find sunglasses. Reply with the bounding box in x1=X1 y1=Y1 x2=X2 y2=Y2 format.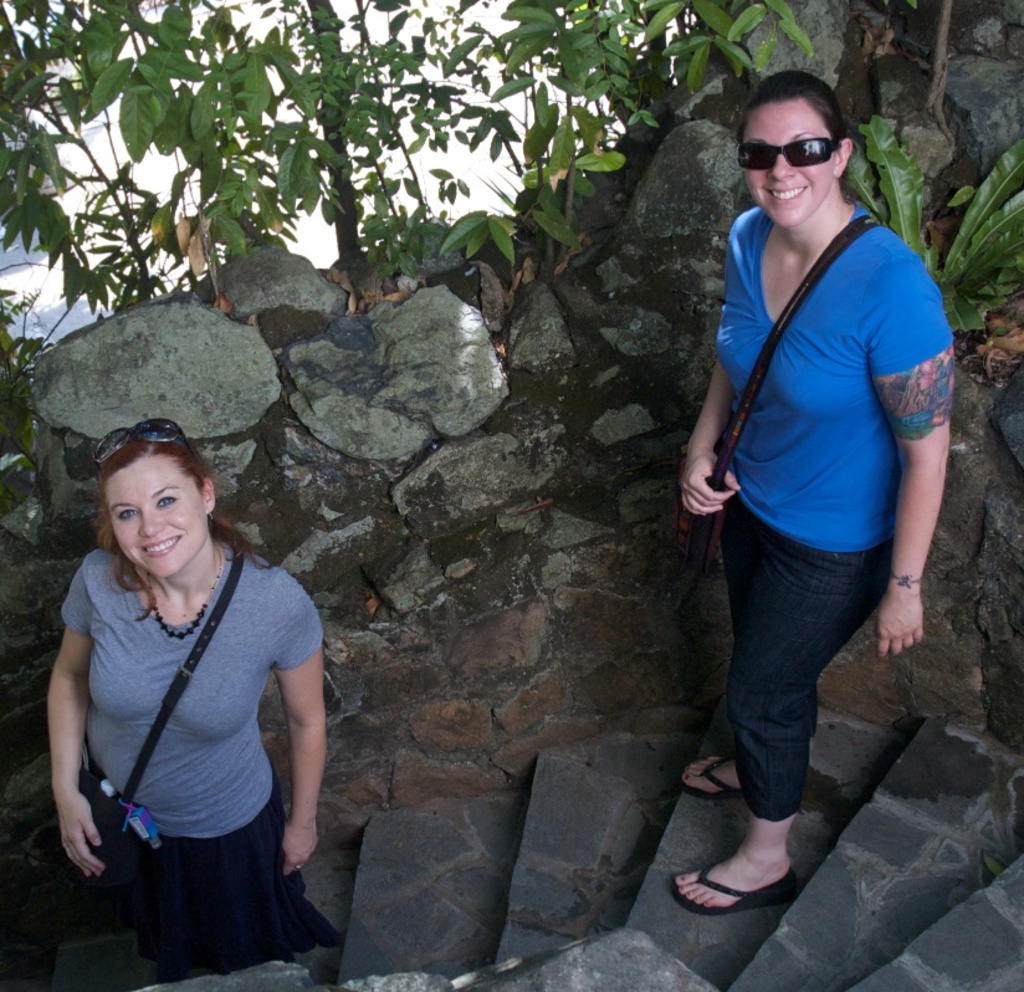
x1=743 y1=137 x2=843 y2=169.
